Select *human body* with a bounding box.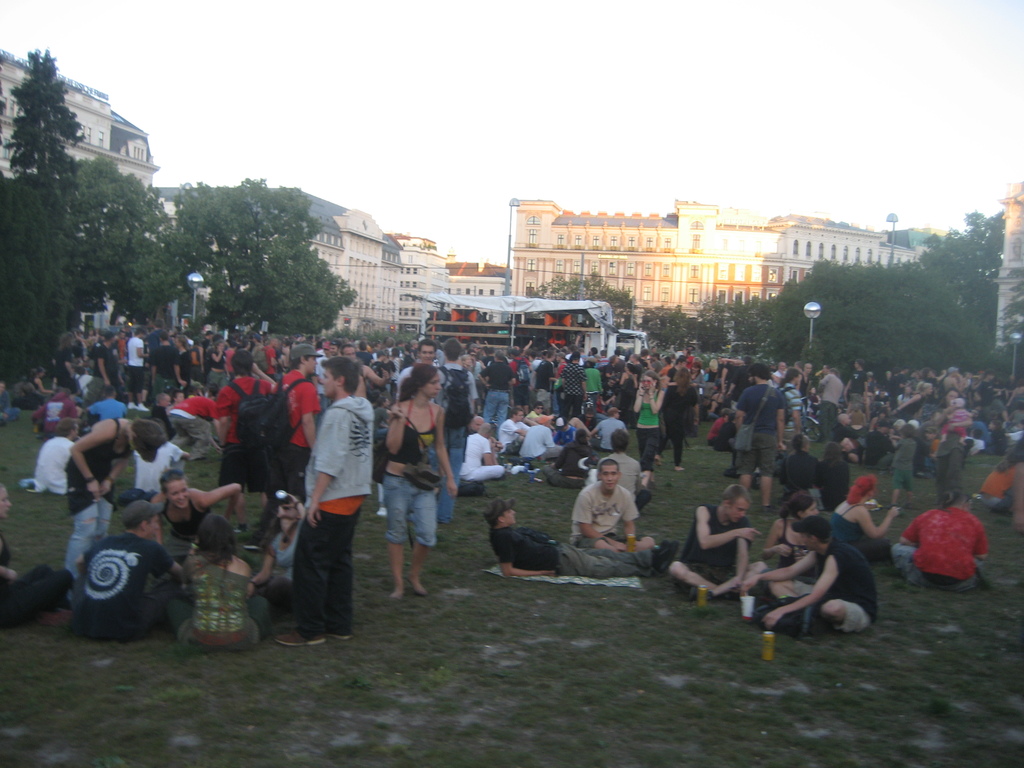
<box>830,477,900,562</box>.
